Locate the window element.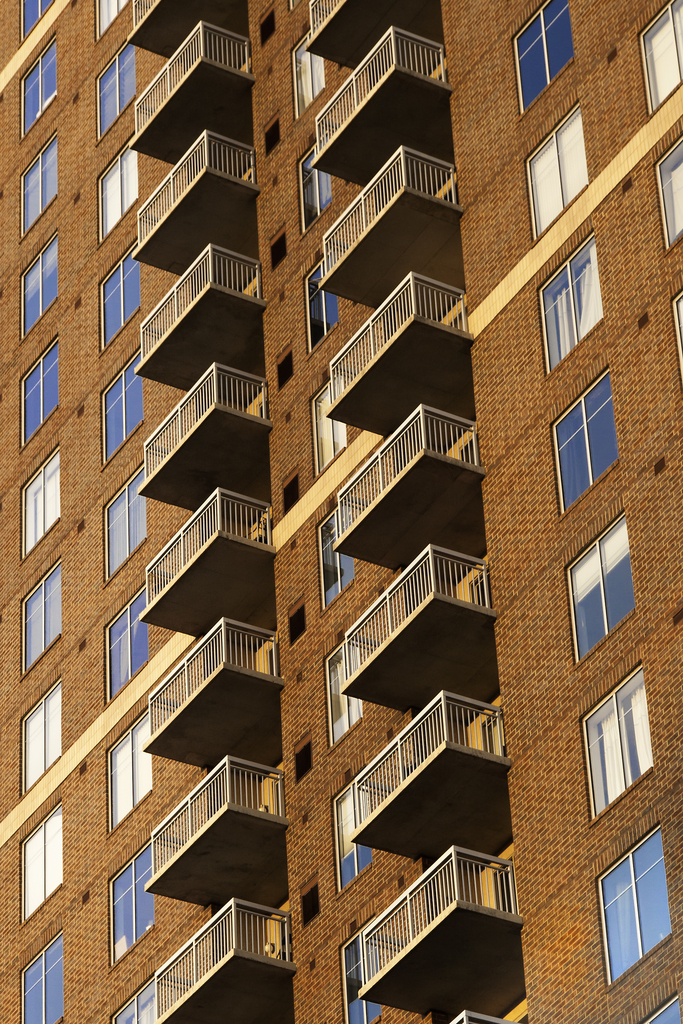
Element bbox: pyautogui.locateOnScreen(316, 508, 364, 611).
